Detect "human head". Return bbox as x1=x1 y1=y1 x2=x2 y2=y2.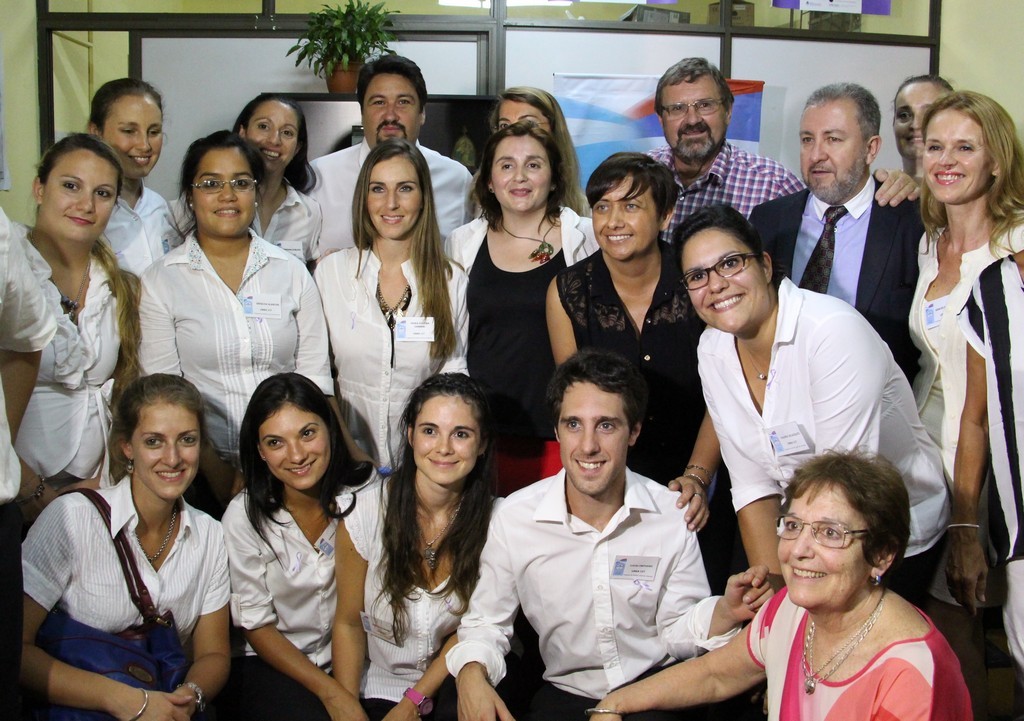
x1=355 y1=57 x2=429 y2=147.
